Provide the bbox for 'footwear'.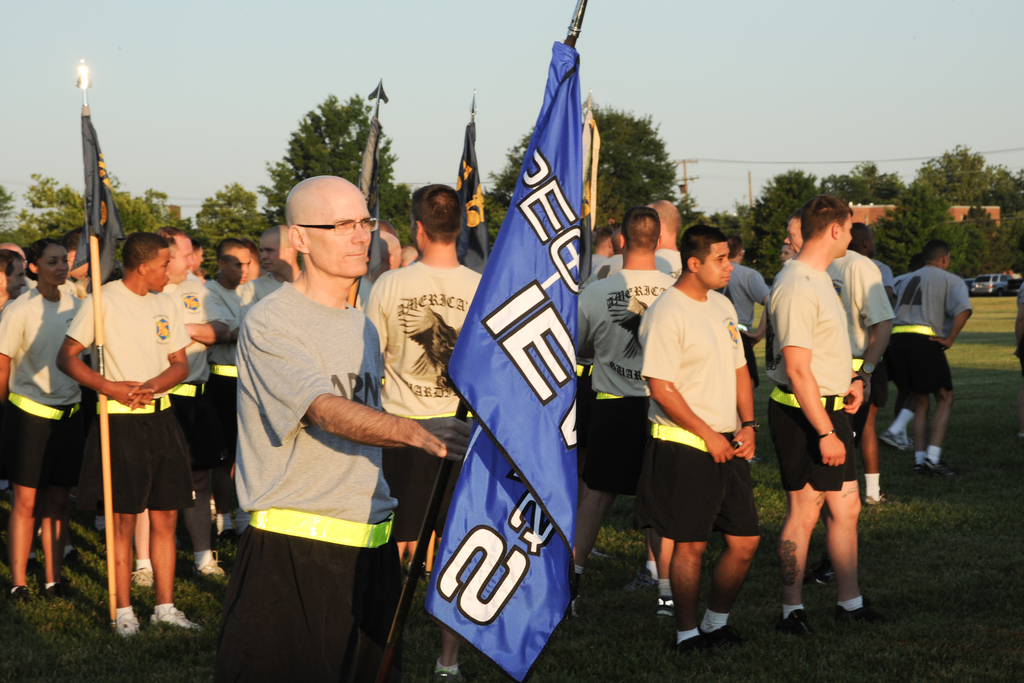
pyautogui.locateOnScreen(129, 559, 162, 598).
